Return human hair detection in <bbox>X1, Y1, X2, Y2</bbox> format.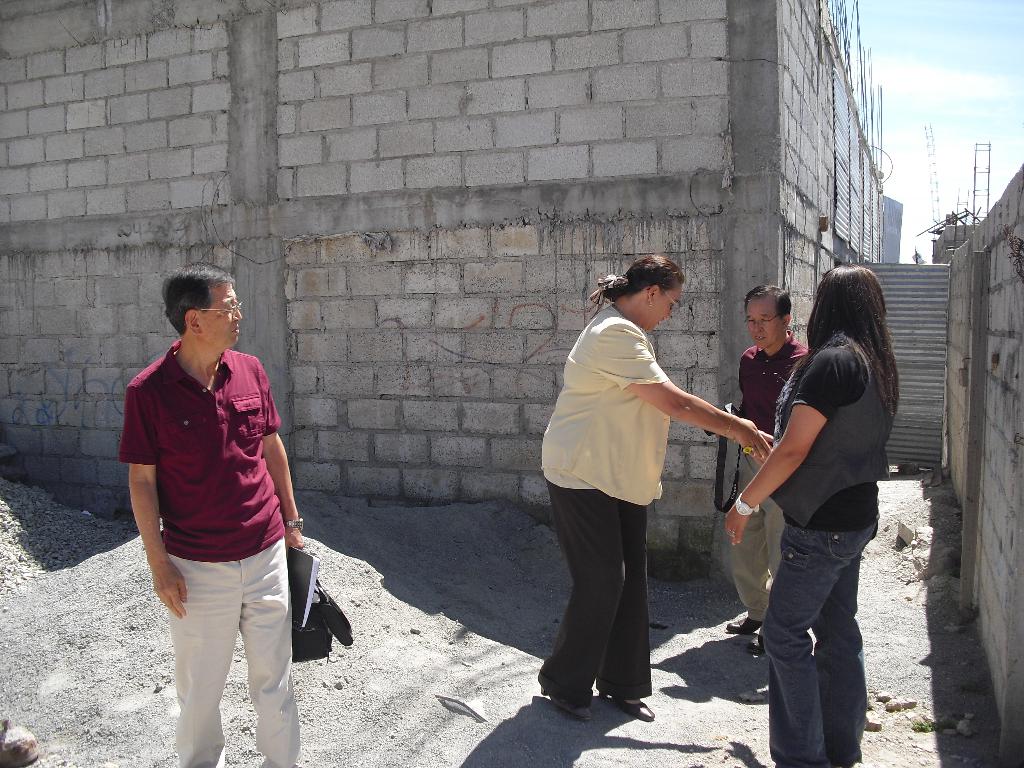
<bbox>819, 265, 900, 415</bbox>.
